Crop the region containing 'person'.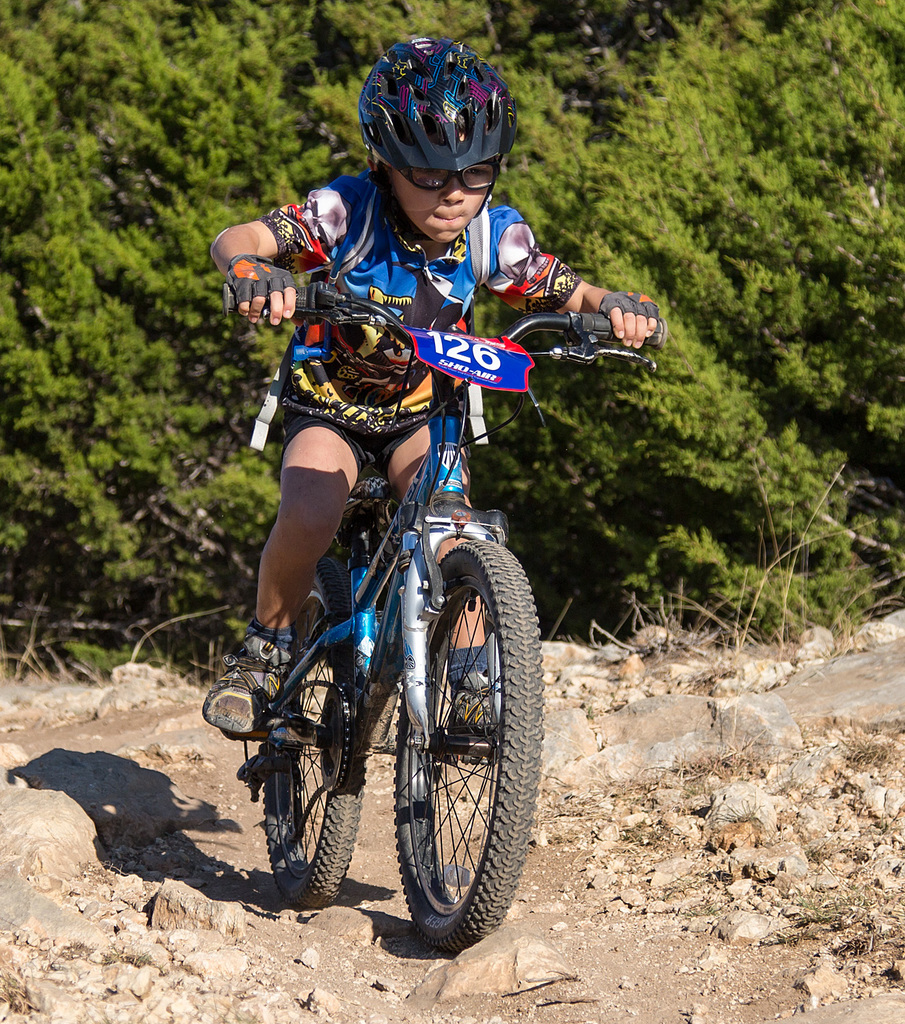
Crop region: bbox=(248, 122, 608, 713).
